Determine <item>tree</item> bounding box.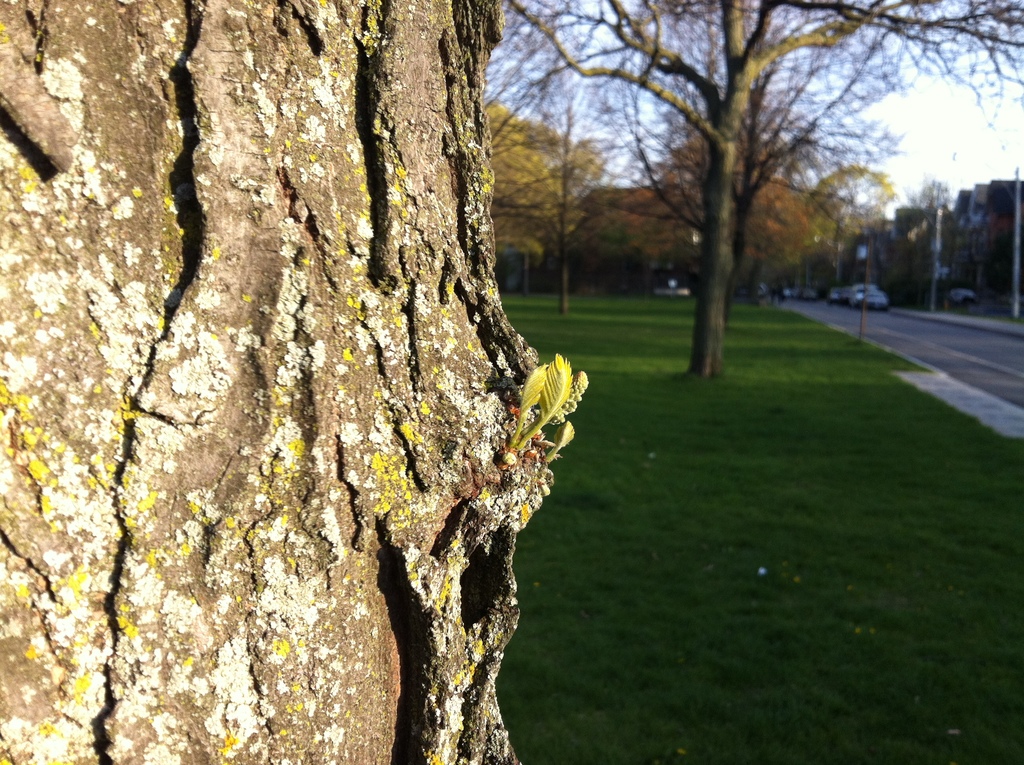
Determined: (535,3,1020,372).
